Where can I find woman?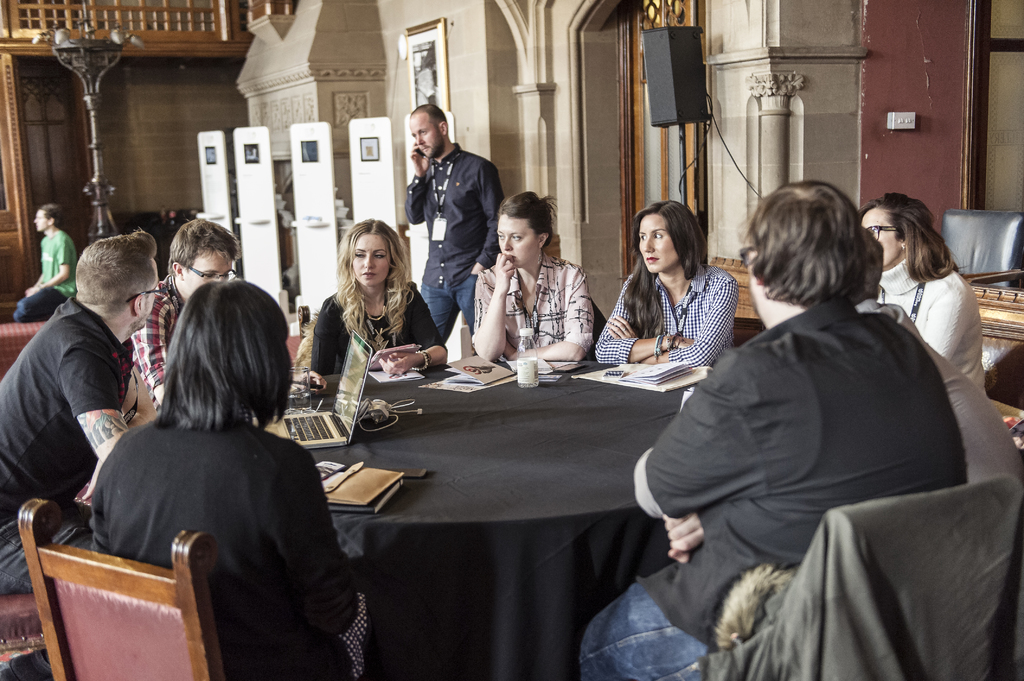
You can find it at [left=310, top=214, right=454, bottom=380].
